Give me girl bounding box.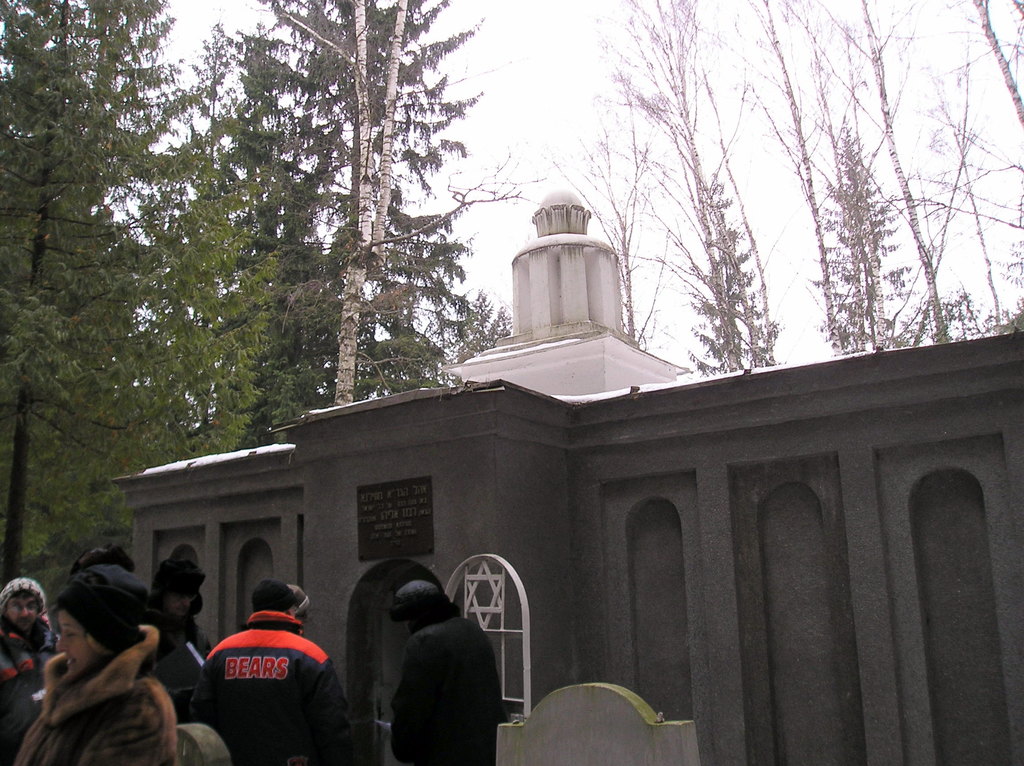
<region>17, 563, 179, 765</region>.
